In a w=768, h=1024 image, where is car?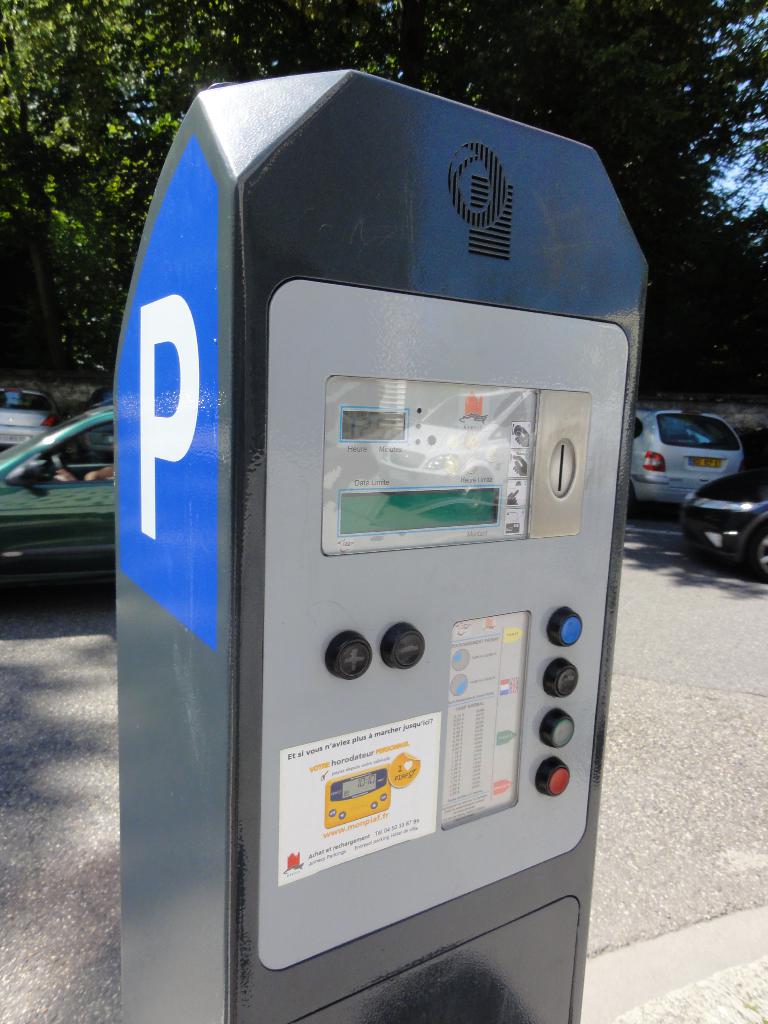
[694,462,767,567].
